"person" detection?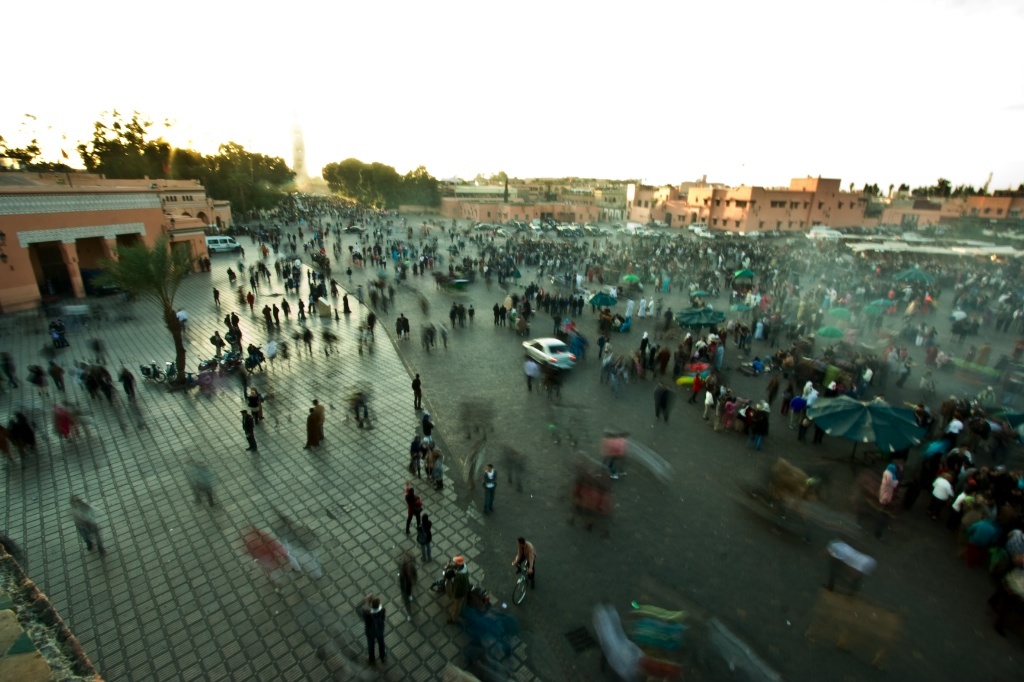
{"left": 350, "top": 592, "right": 389, "bottom": 667}
